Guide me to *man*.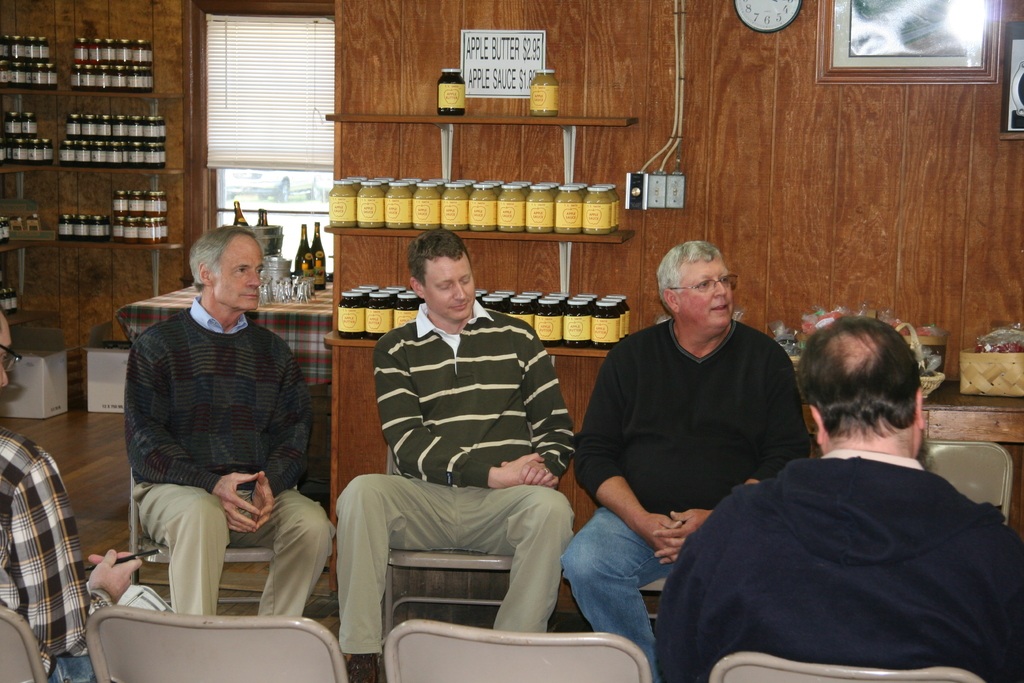
Guidance: <bbox>652, 313, 1022, 682</bbox>.
